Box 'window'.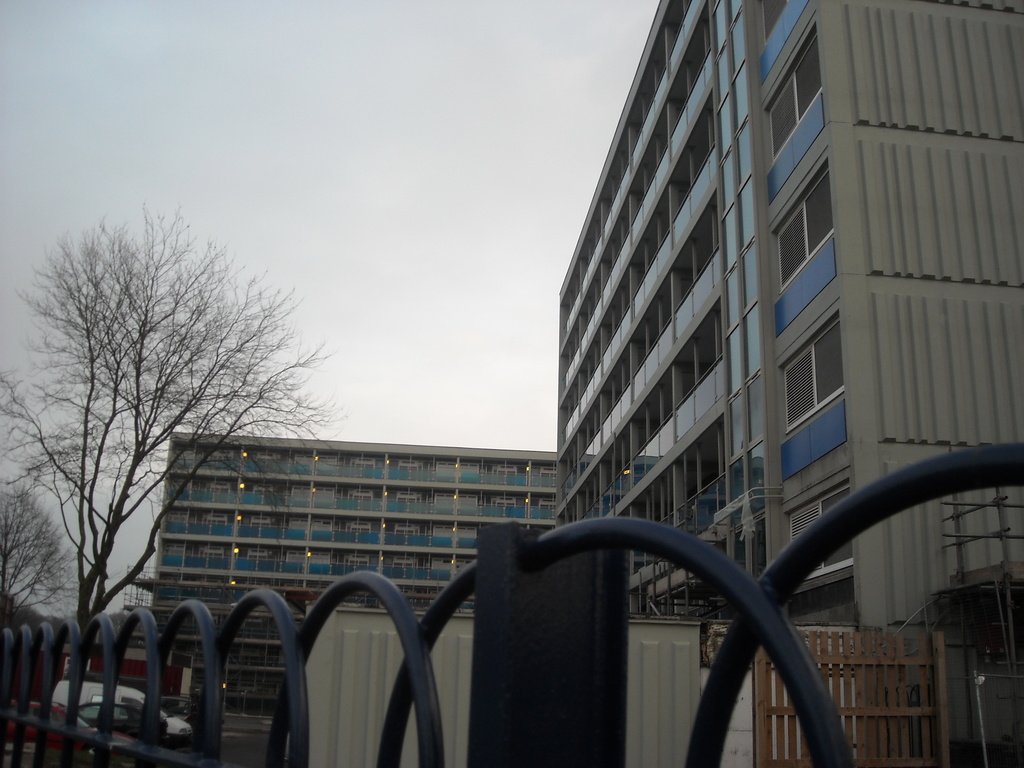
x1=780 y1=315 x2=842 y2=431.
